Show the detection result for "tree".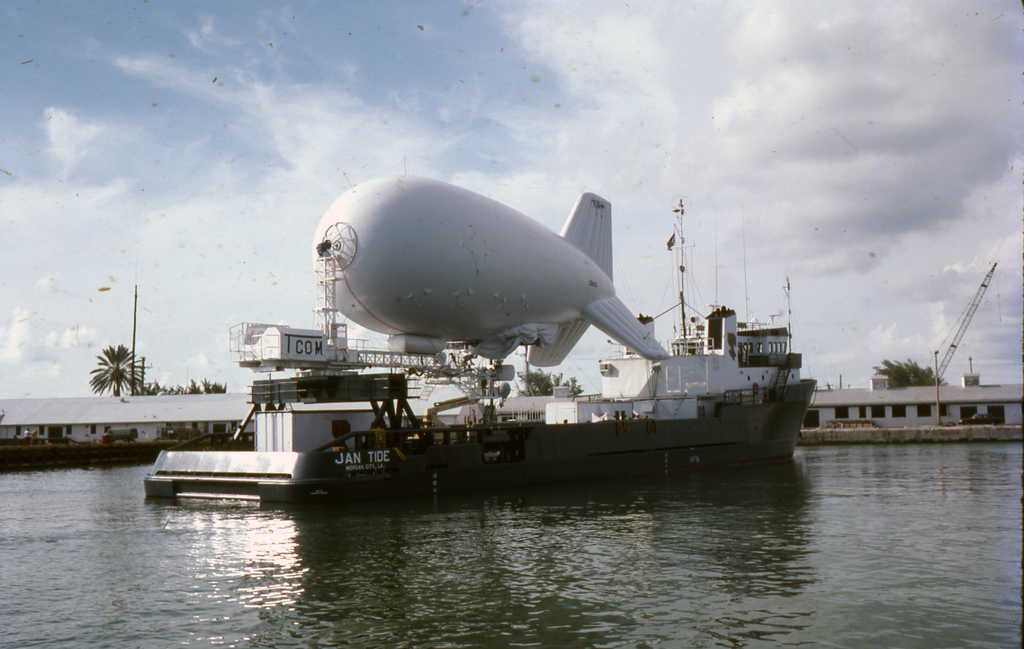
[512,367,588,398].
